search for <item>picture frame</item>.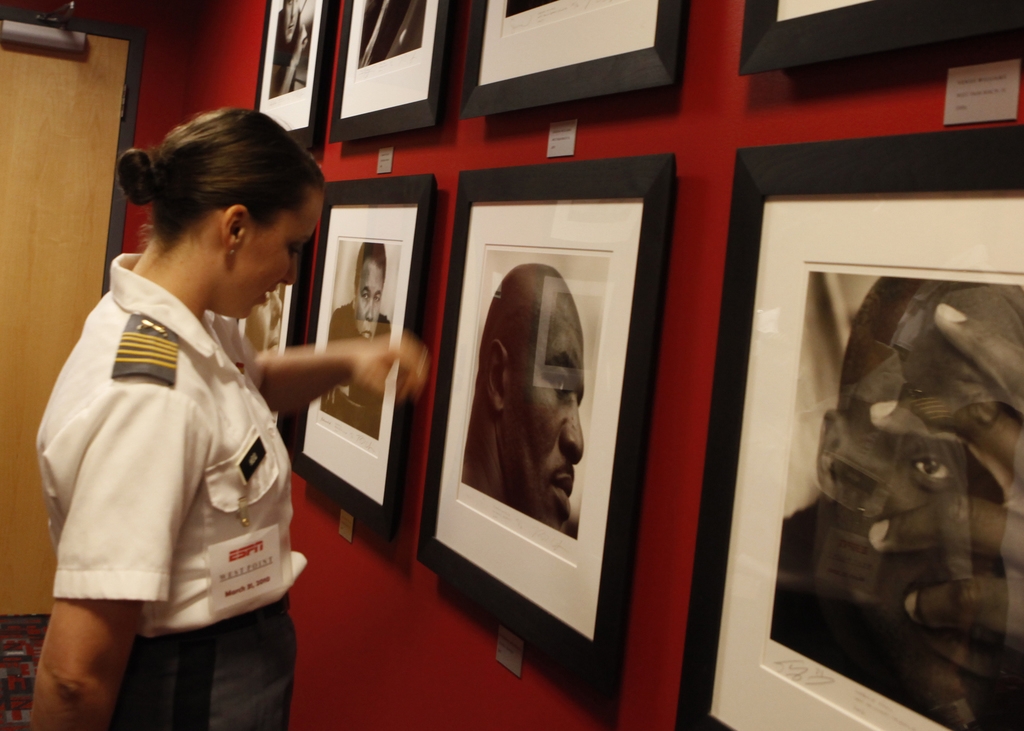
Found at 459, 0, 689, 120.
